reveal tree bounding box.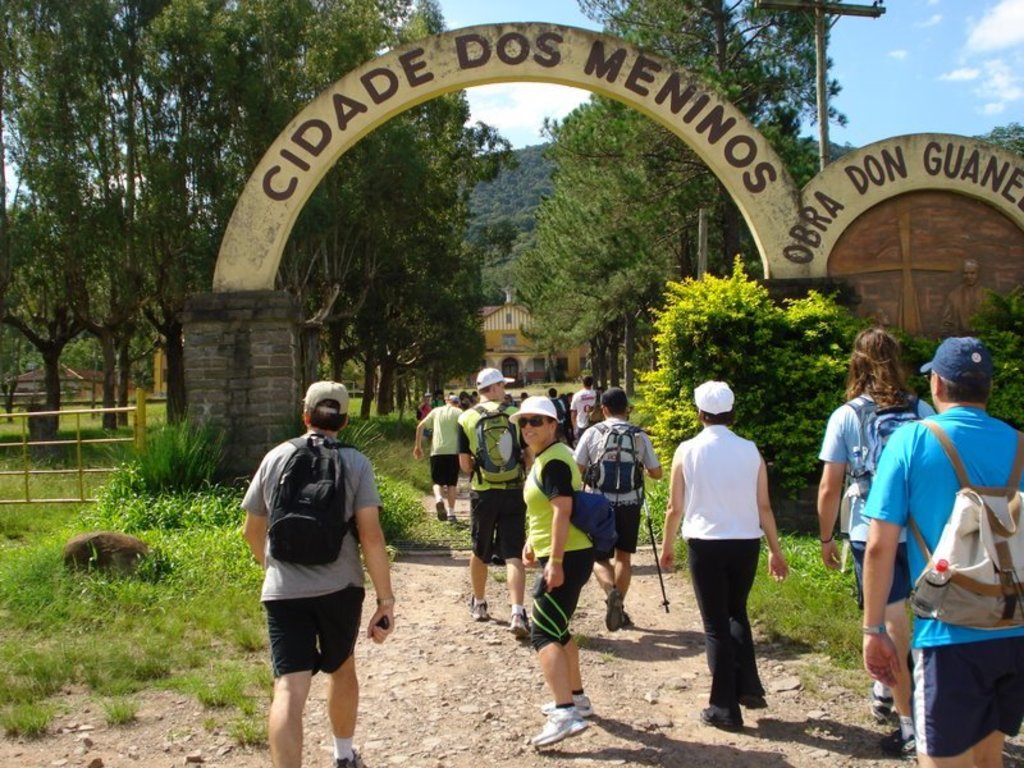
Revealed: locate(975, 125, 1023, 161).
